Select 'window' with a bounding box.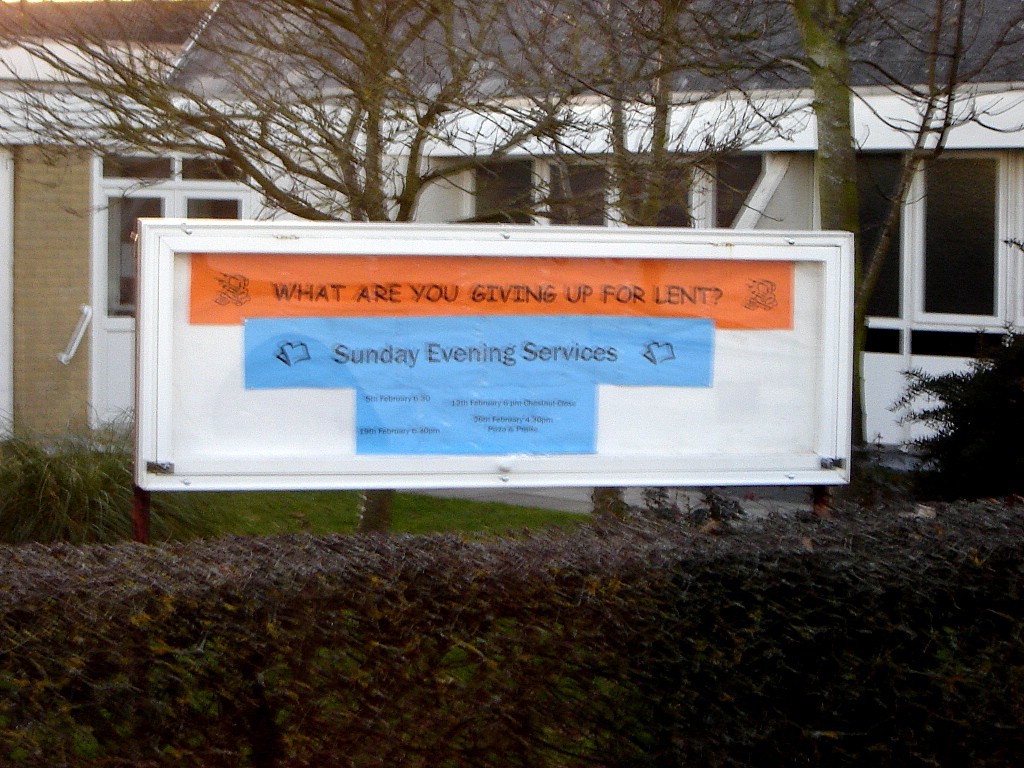
{"x1": 873, "y1": 136, "x2": 1011, "y2": 347}.
